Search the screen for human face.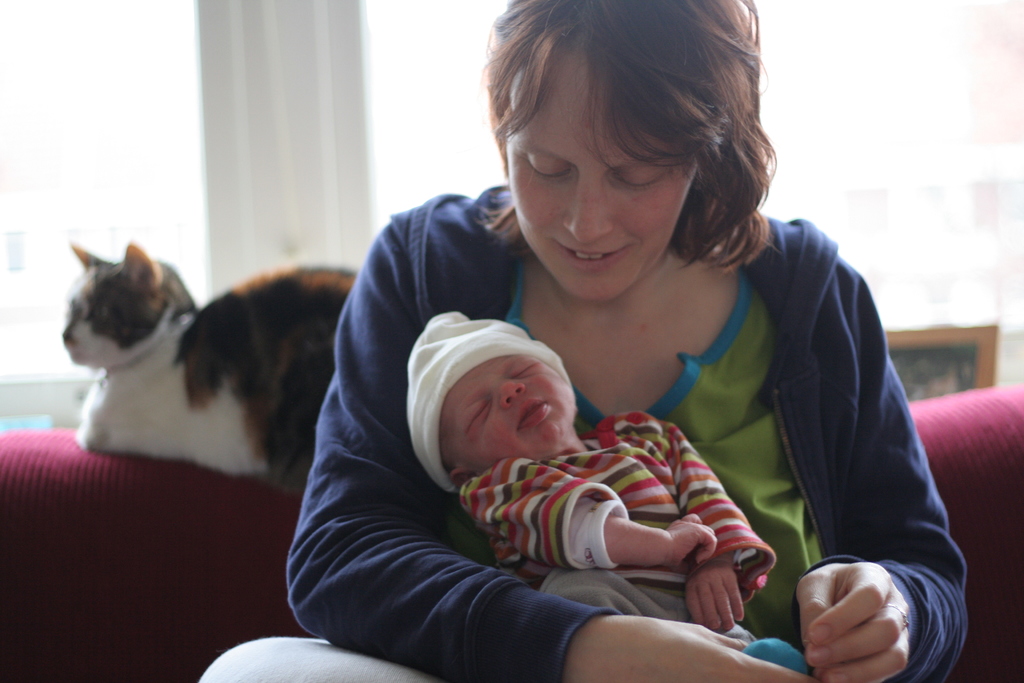
Found at box=[439, 355, 576, 479].
